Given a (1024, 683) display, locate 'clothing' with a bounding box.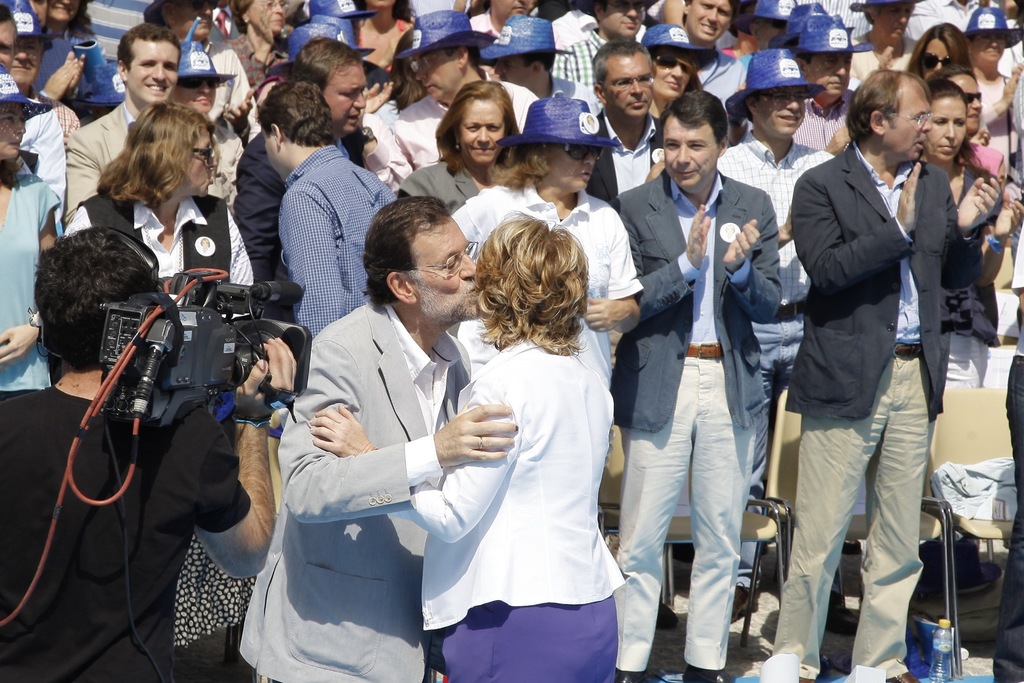
Located: 0,382,237,682.
